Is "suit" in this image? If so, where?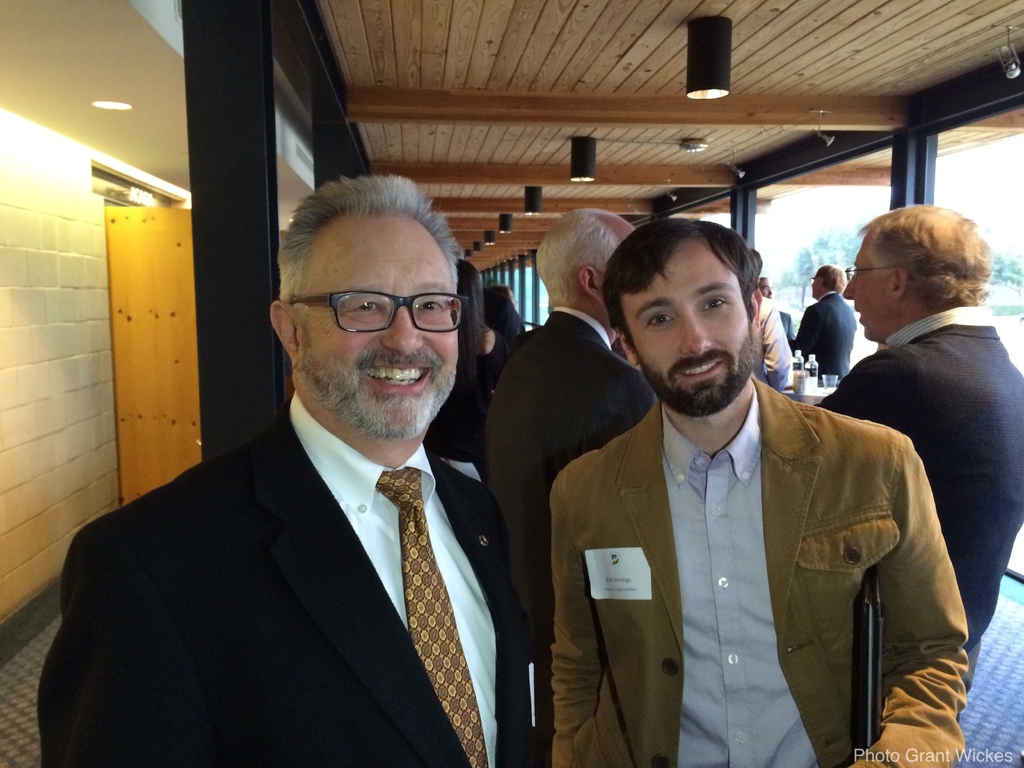
Yes, at <box>42,404,527,767</box>.
